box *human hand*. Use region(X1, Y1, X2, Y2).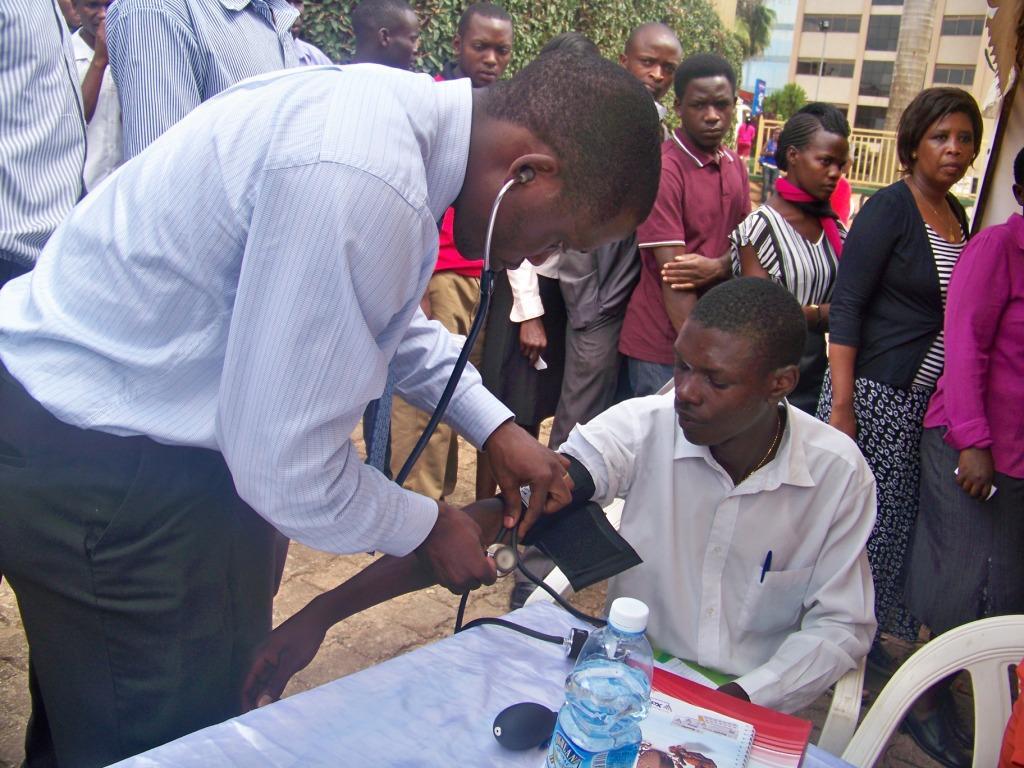
region(953, 443, 997, 504).
